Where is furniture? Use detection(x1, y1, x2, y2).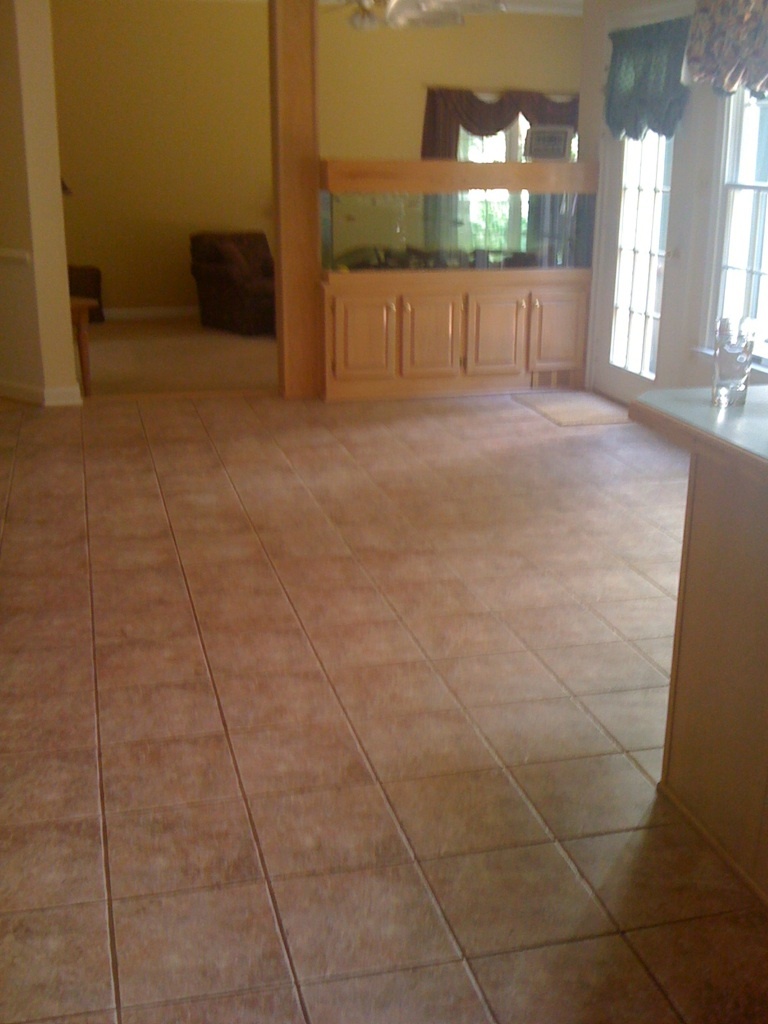
detection(626, 386, 767, 912).
